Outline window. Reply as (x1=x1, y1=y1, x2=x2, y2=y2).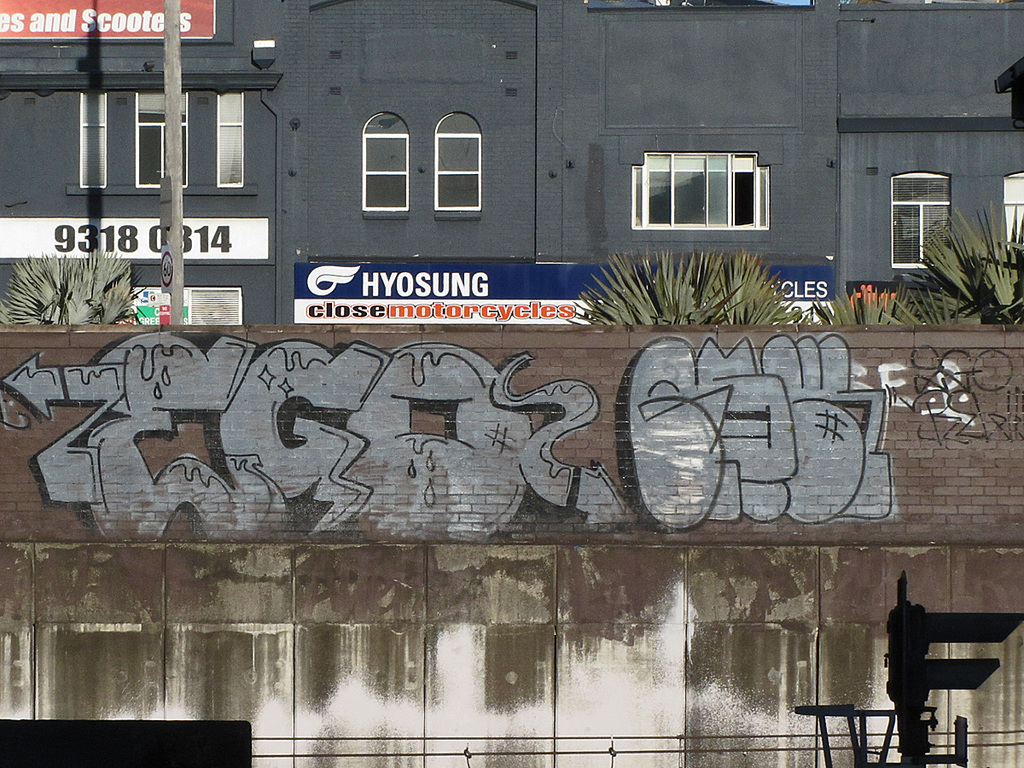
(x1=214, y1=91, x2=245, y2=189).
